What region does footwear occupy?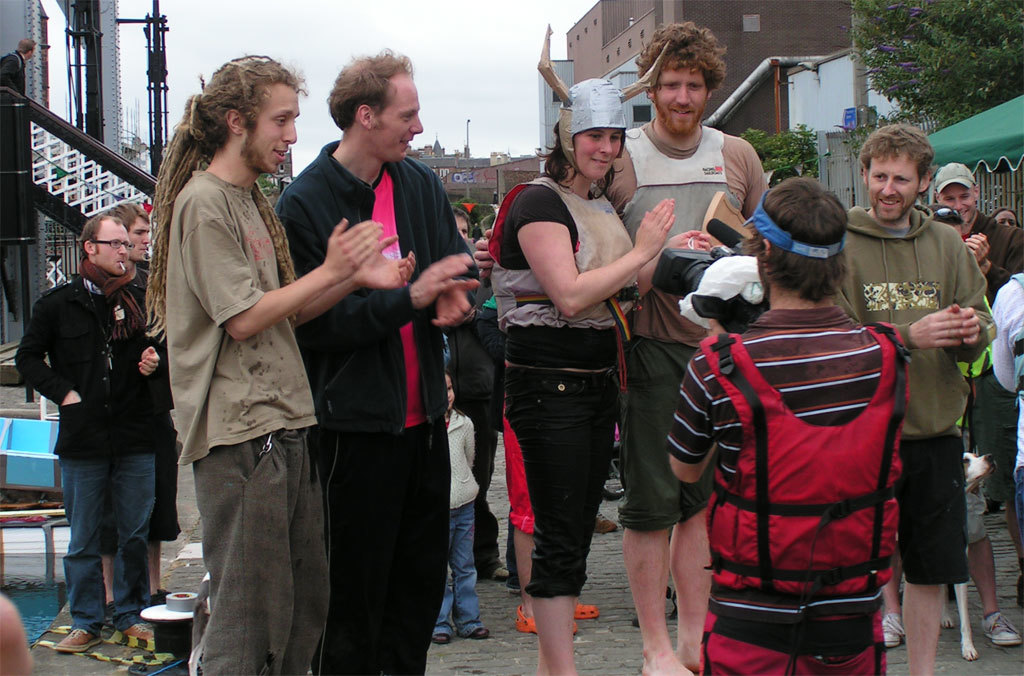
594/510/617/533.
